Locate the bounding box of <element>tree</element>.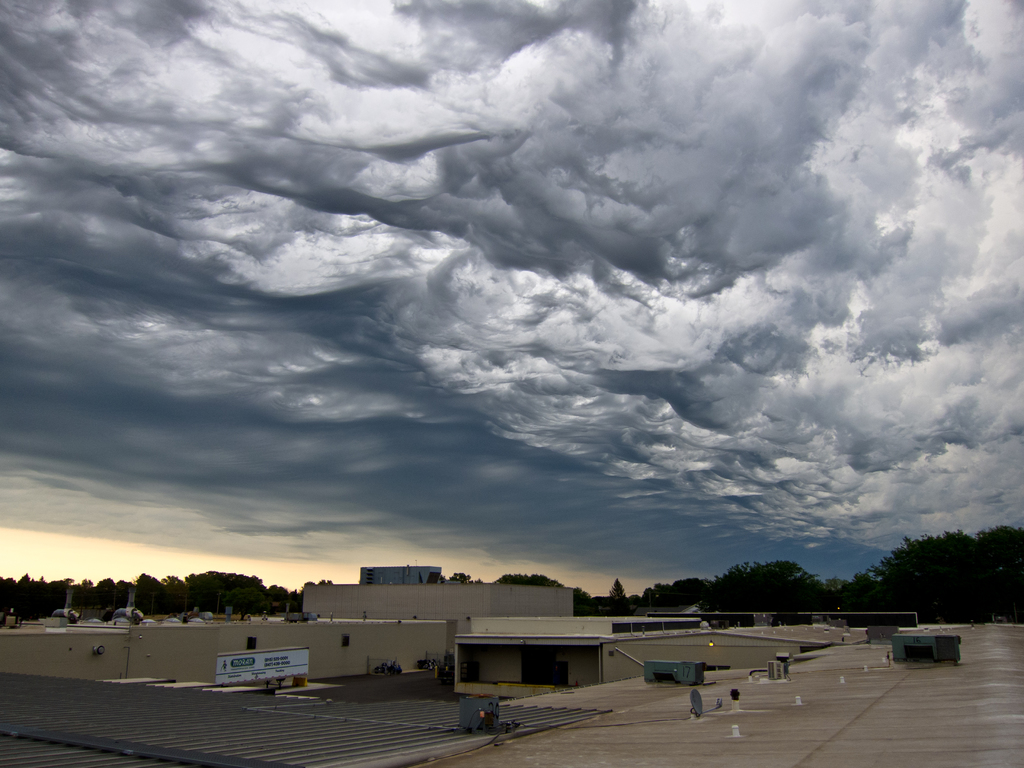
Bounding box: bbox=(218, 584, 264, 621).
